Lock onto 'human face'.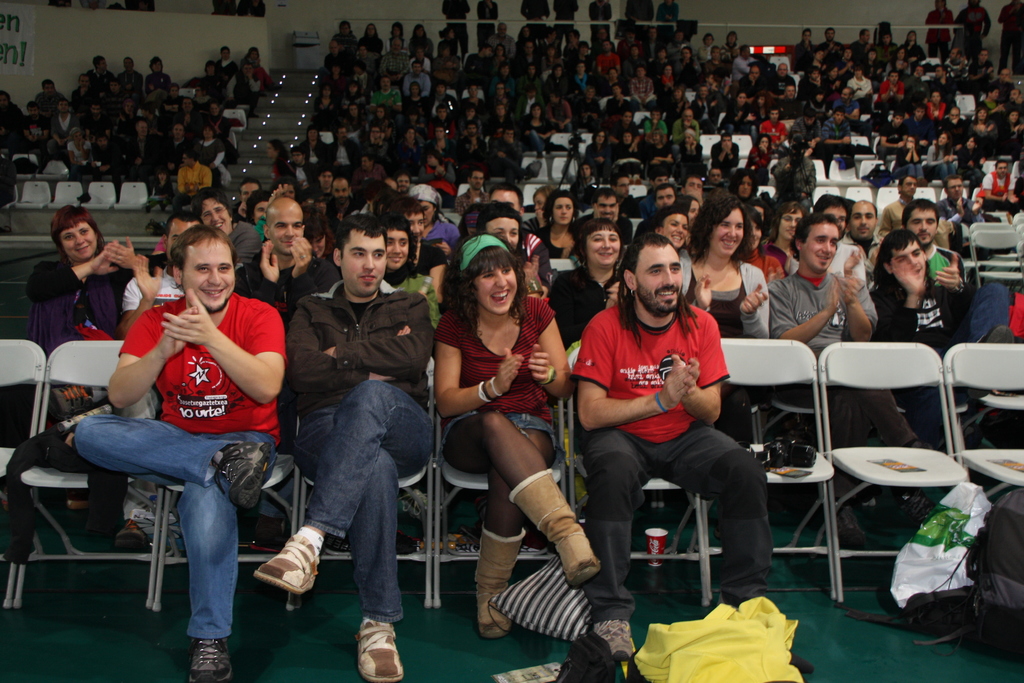
Locked: 416/212/428/237.
